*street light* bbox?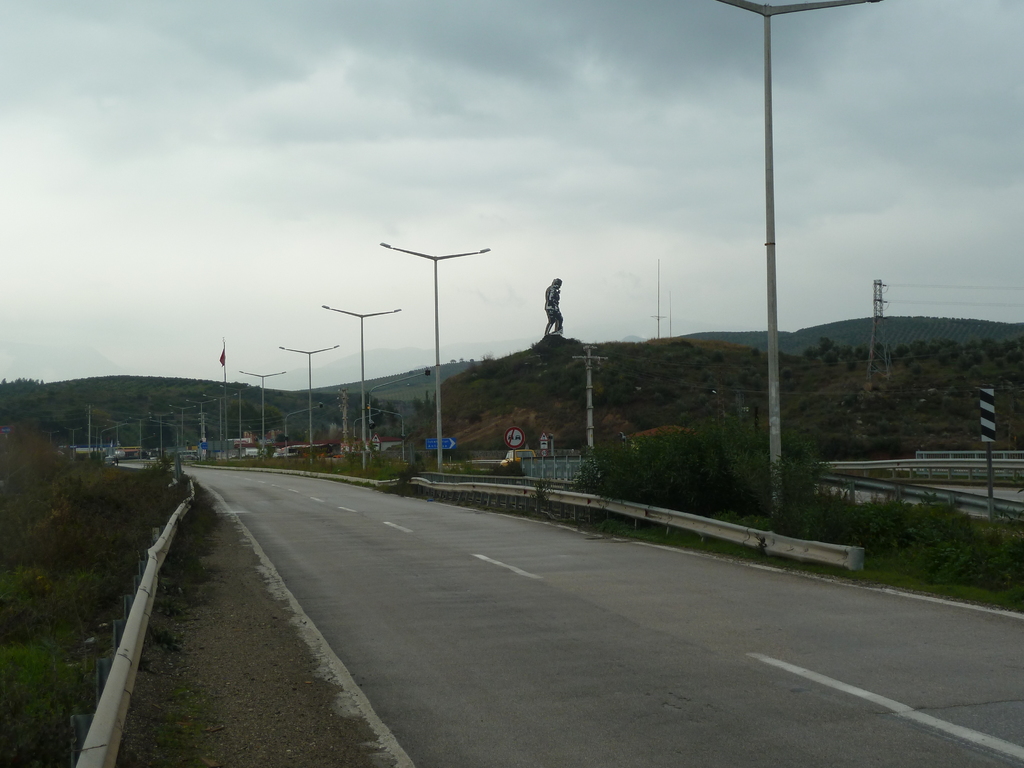
(66,424,83,449)
